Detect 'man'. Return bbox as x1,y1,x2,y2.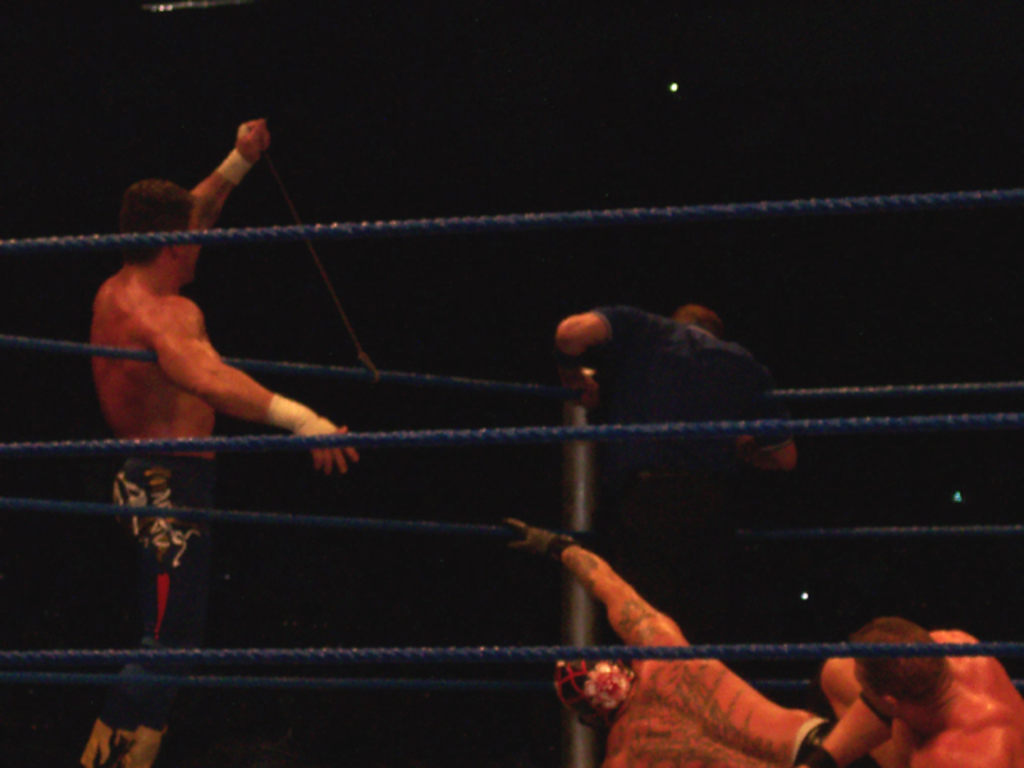
80,115,366,766.
